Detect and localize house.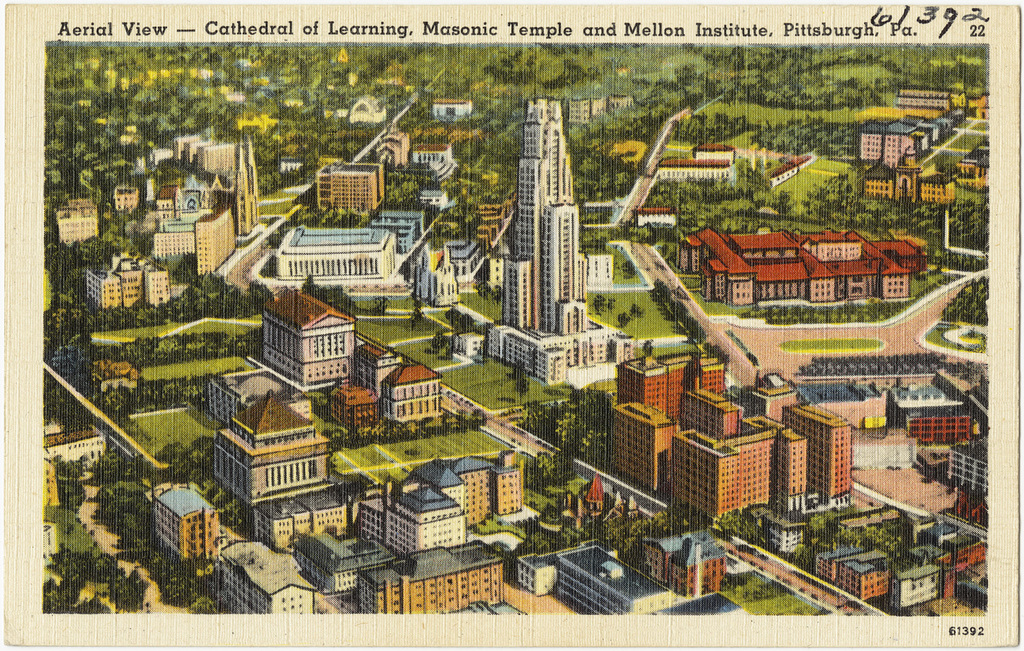
Localized at (x1=87, y1=253, x2=153, y2=317).
